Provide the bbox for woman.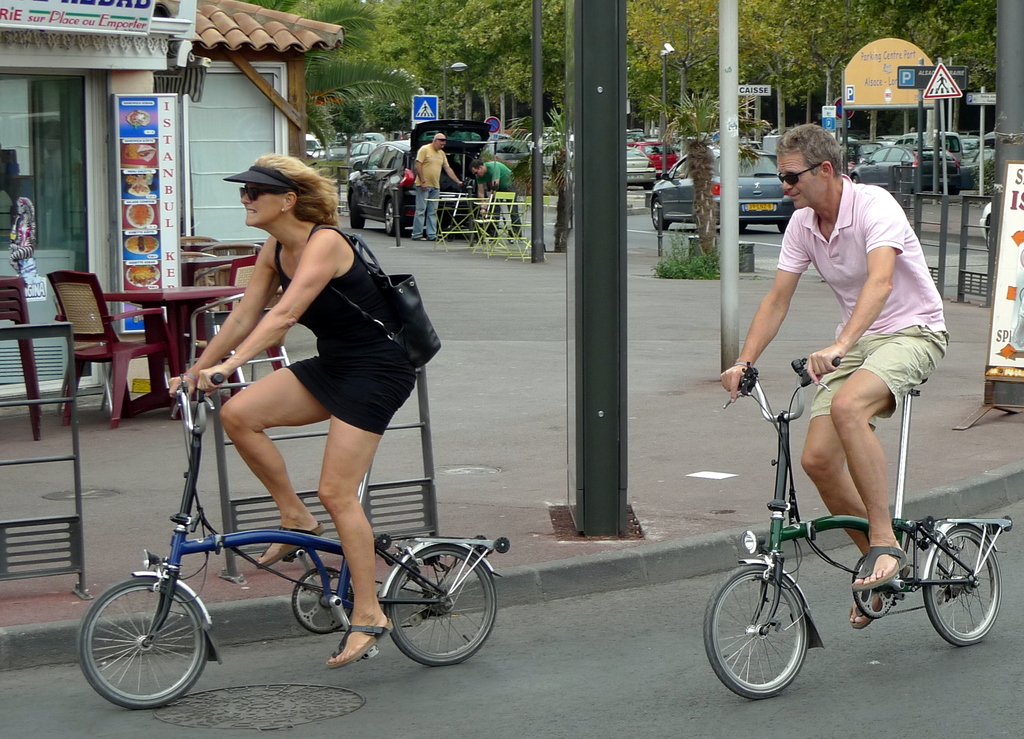
(139, 144, 408, 649).
